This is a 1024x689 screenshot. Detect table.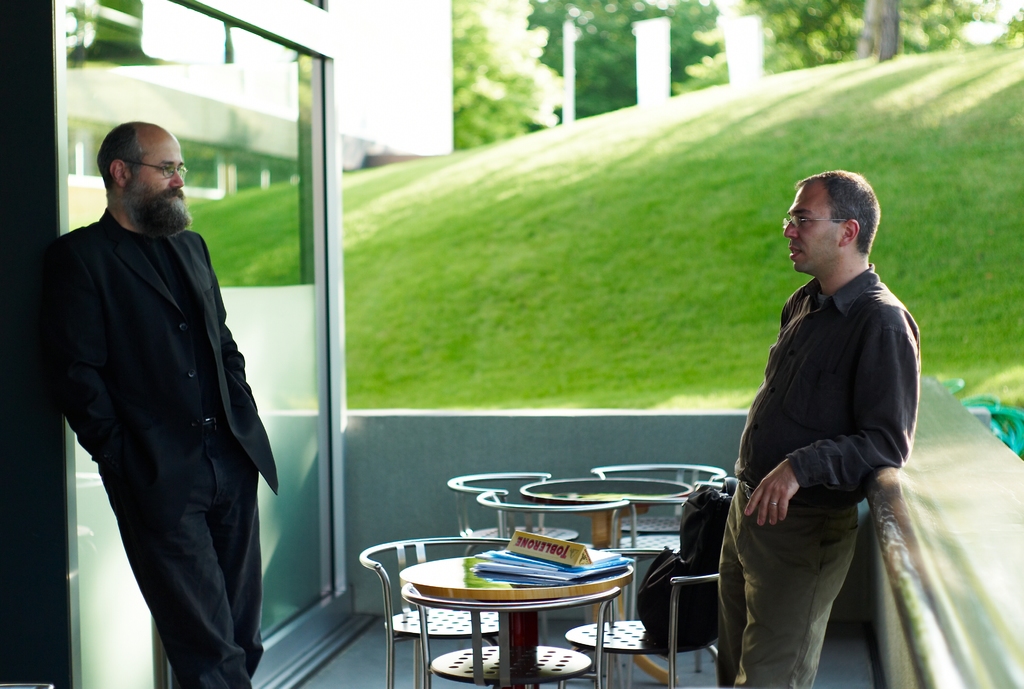
<region>518, 469, 696, 633</region>.
